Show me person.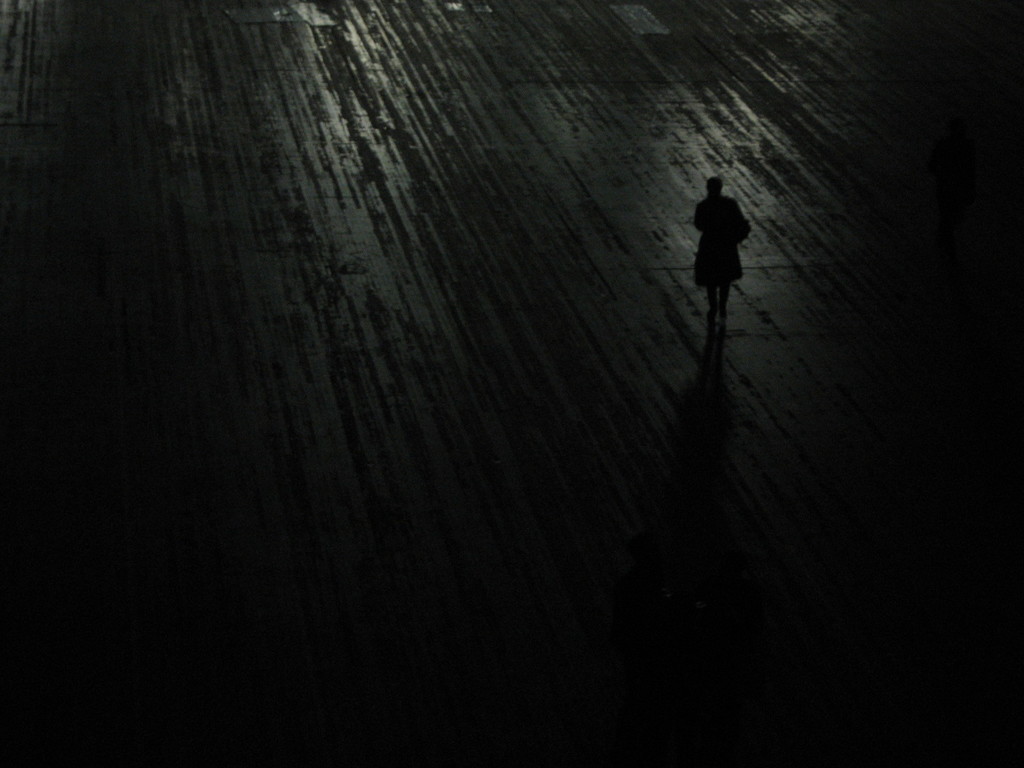
person is here: x1=687, y1=163, x2=757, y2=314.
